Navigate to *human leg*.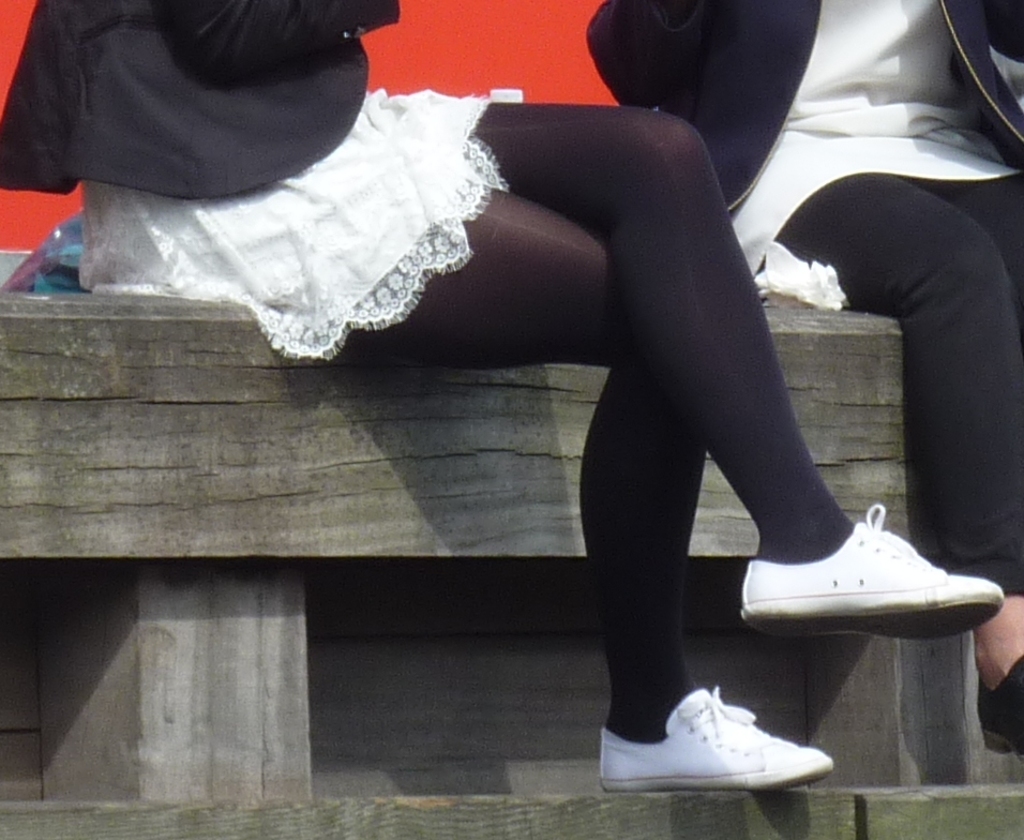
Navigation target: 797:170:1023:751.
